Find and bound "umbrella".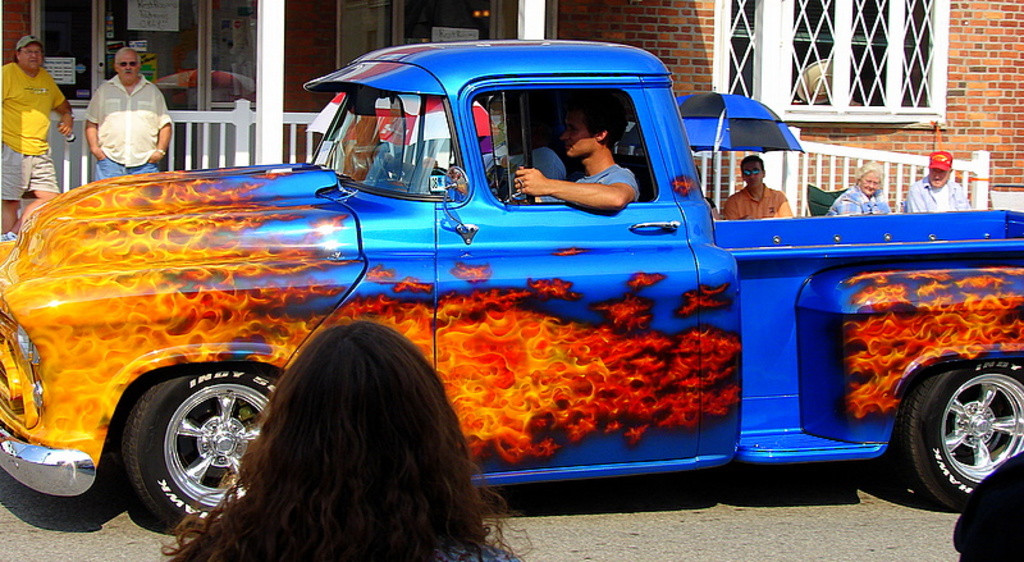
Bound: region(676, 92, 814, 206).
